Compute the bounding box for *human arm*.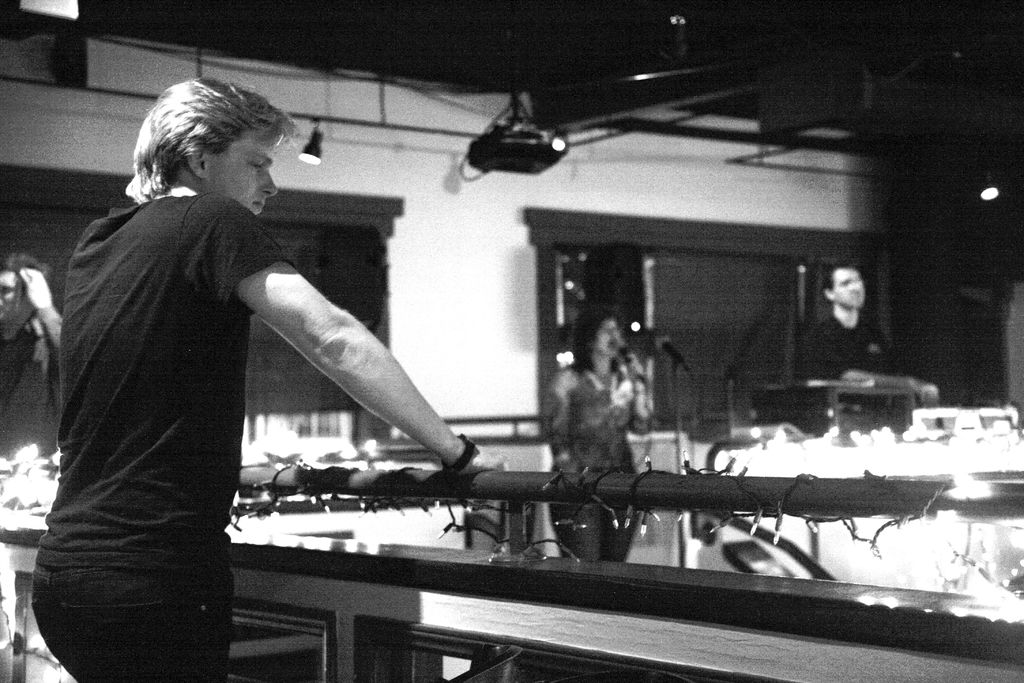
box=[812, 325, 943, 406].
